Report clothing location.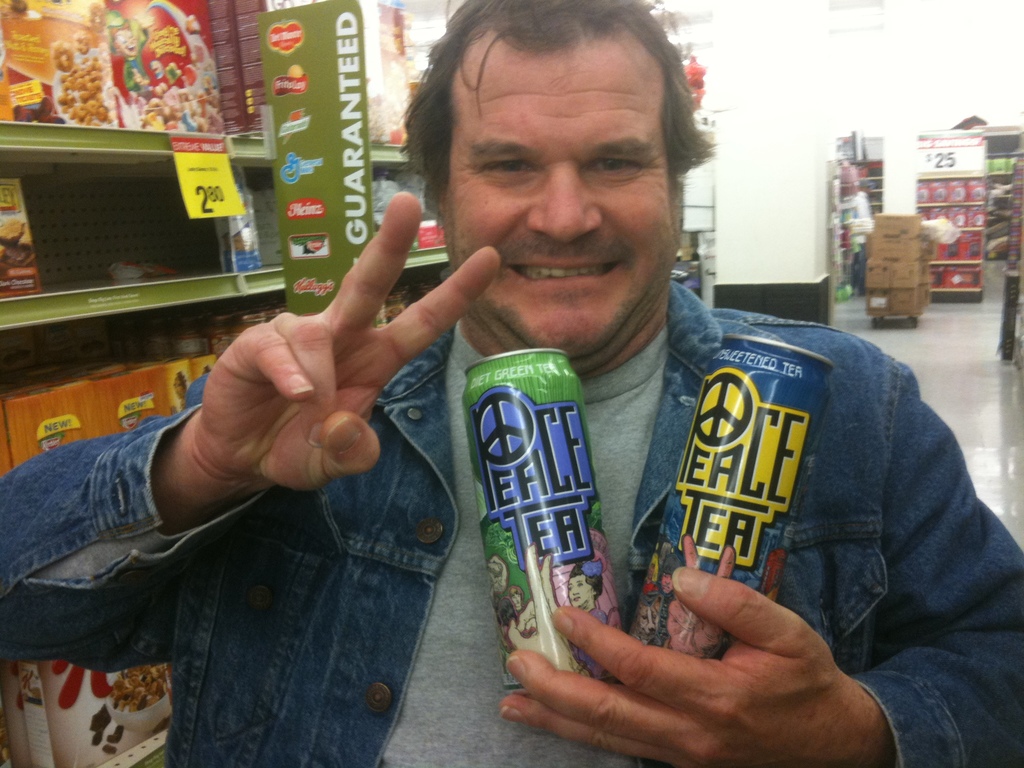
Report: l=0, t=278, r=1023, b=767.
